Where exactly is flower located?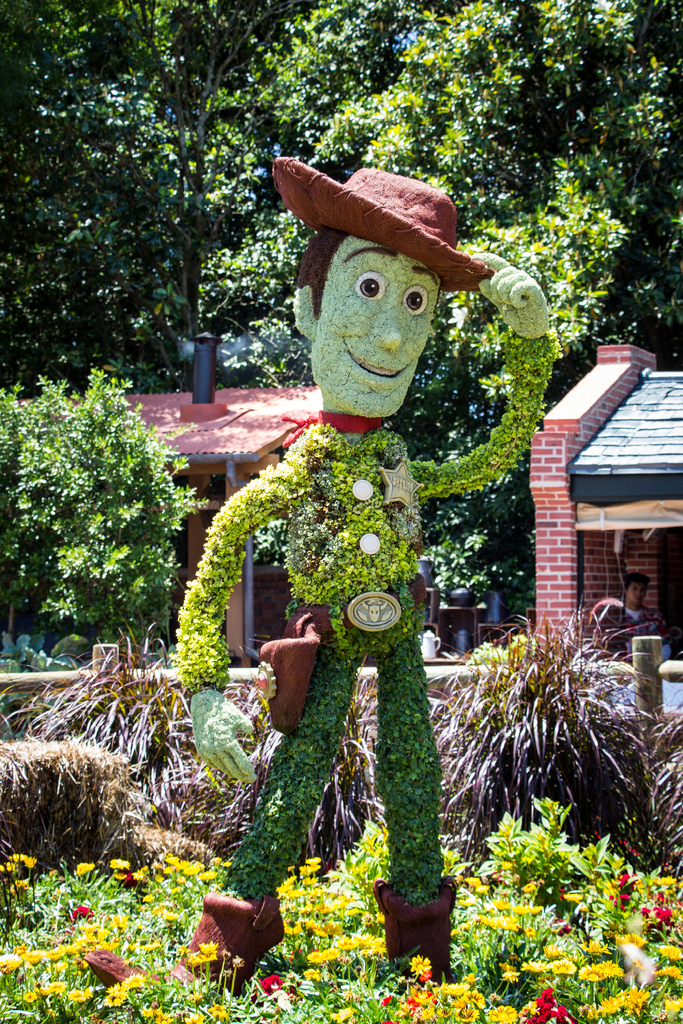
Its bounding box is {"left": 581, "top": 964, "right": 602, "bottom": 980}.
